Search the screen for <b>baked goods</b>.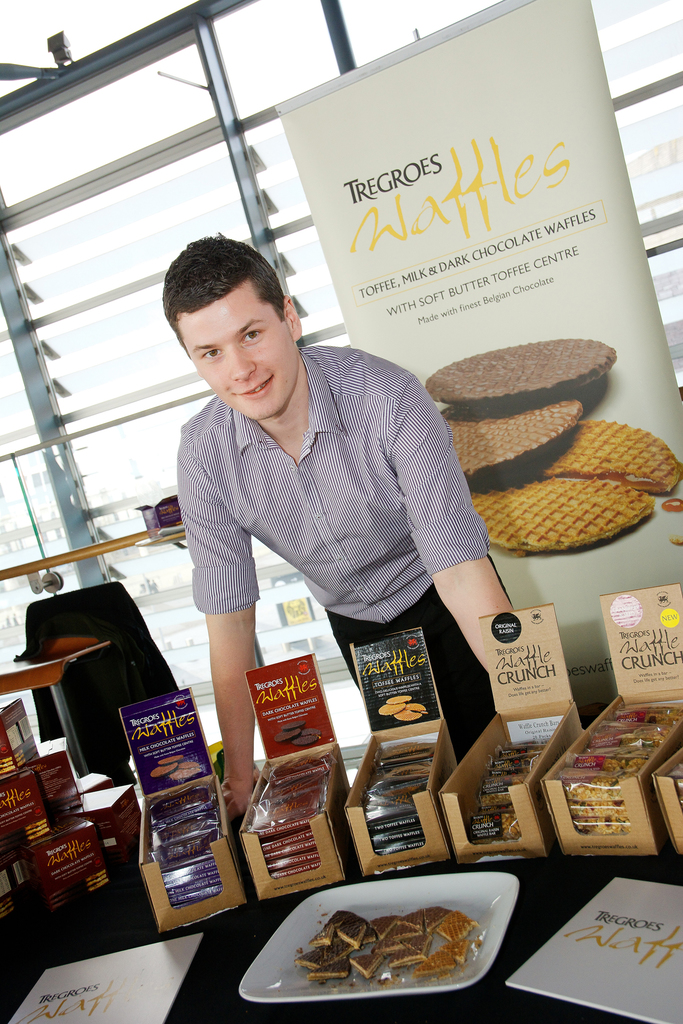
Found at box=[427, 332, 620, 410].
